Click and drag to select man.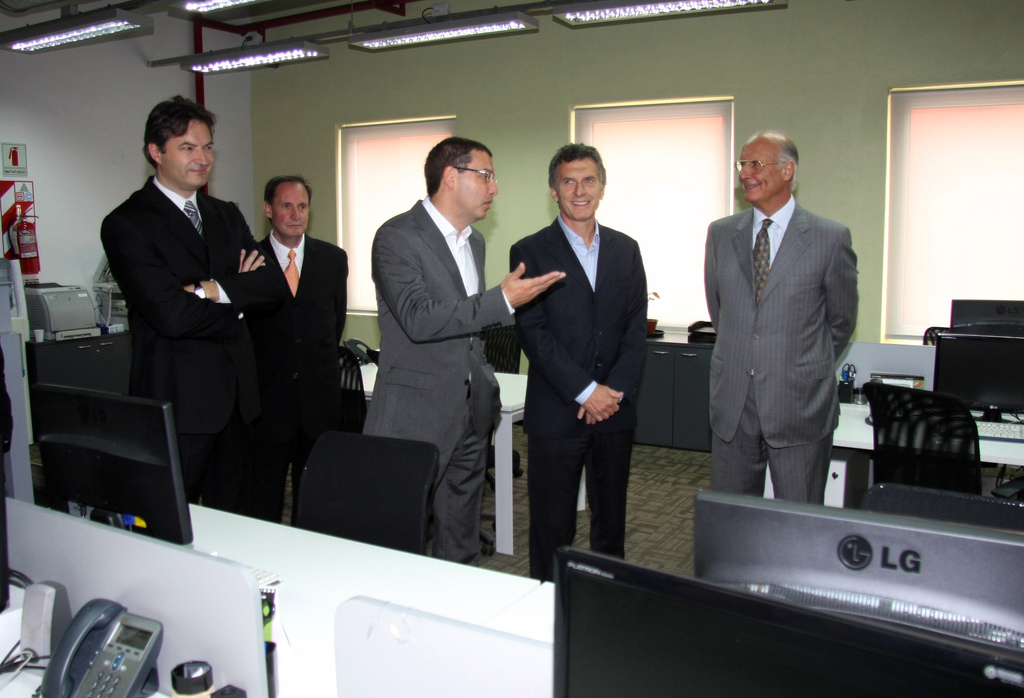
Selection: [508,138,648,590].
